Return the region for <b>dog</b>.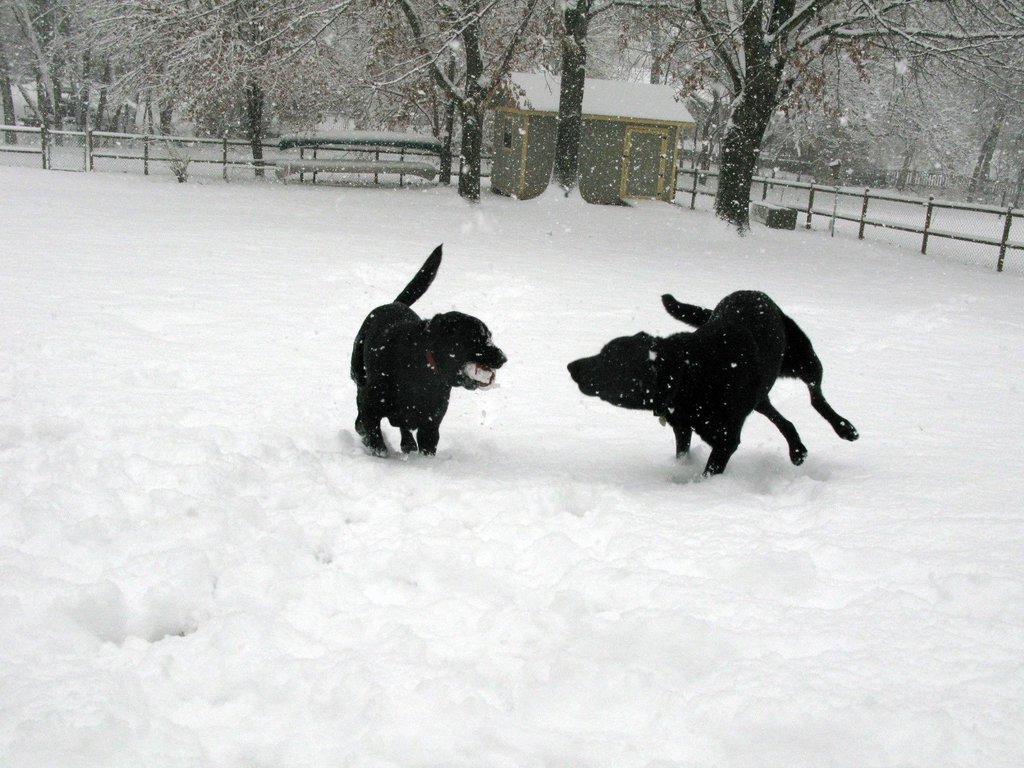
BBox(350, 239, 508, 455).
